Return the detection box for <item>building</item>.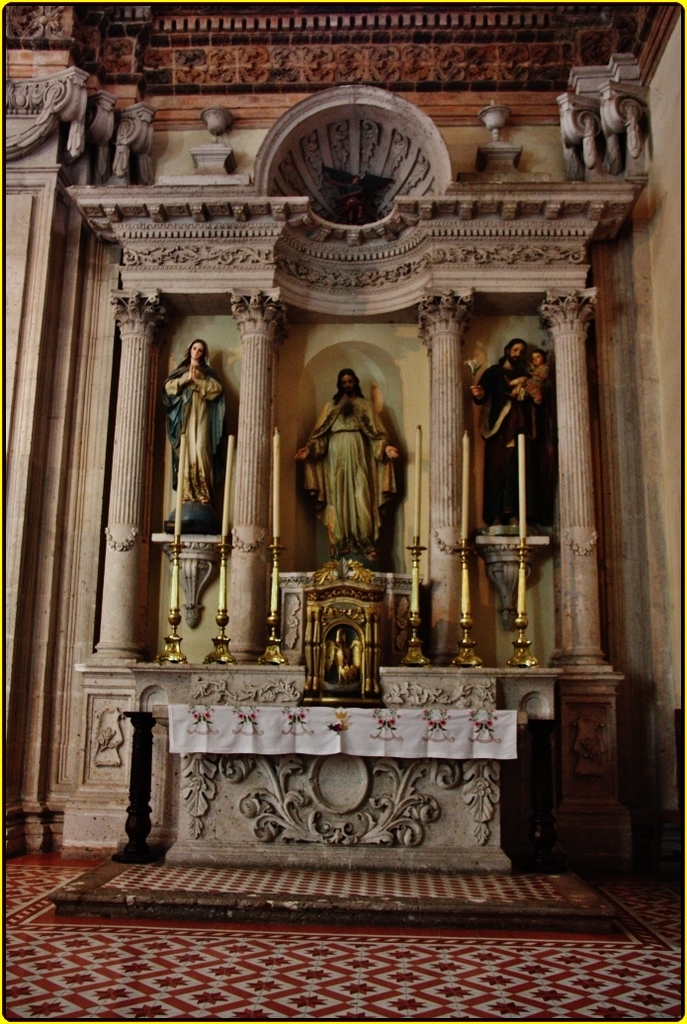
<region>0, 0, 686, 1023</region>.
